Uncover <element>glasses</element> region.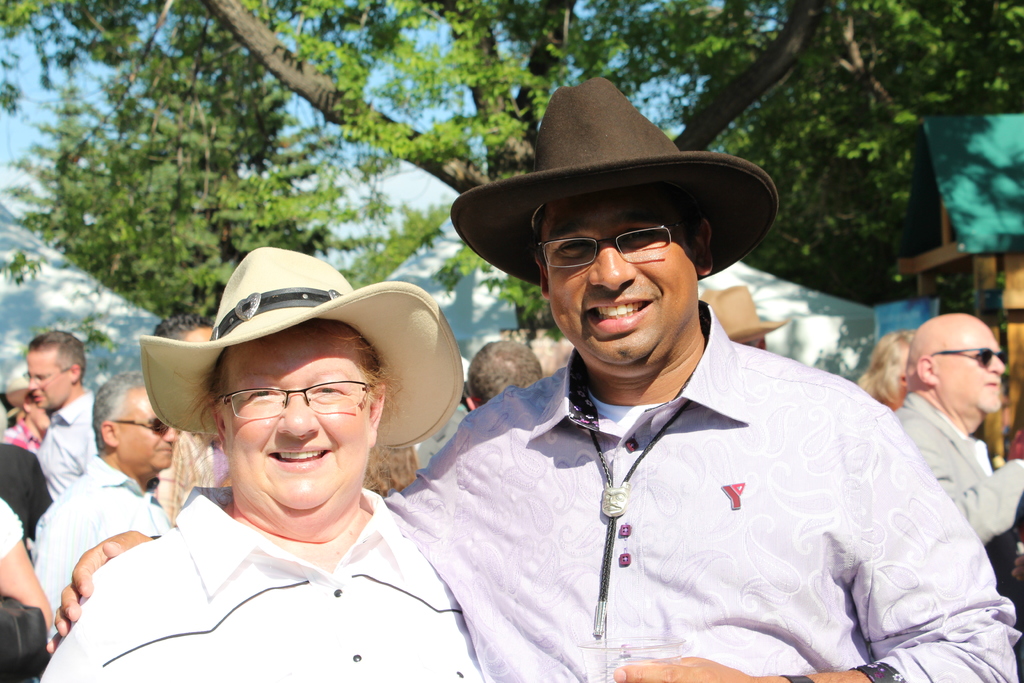
Uncovered: [209,380,384,426].
